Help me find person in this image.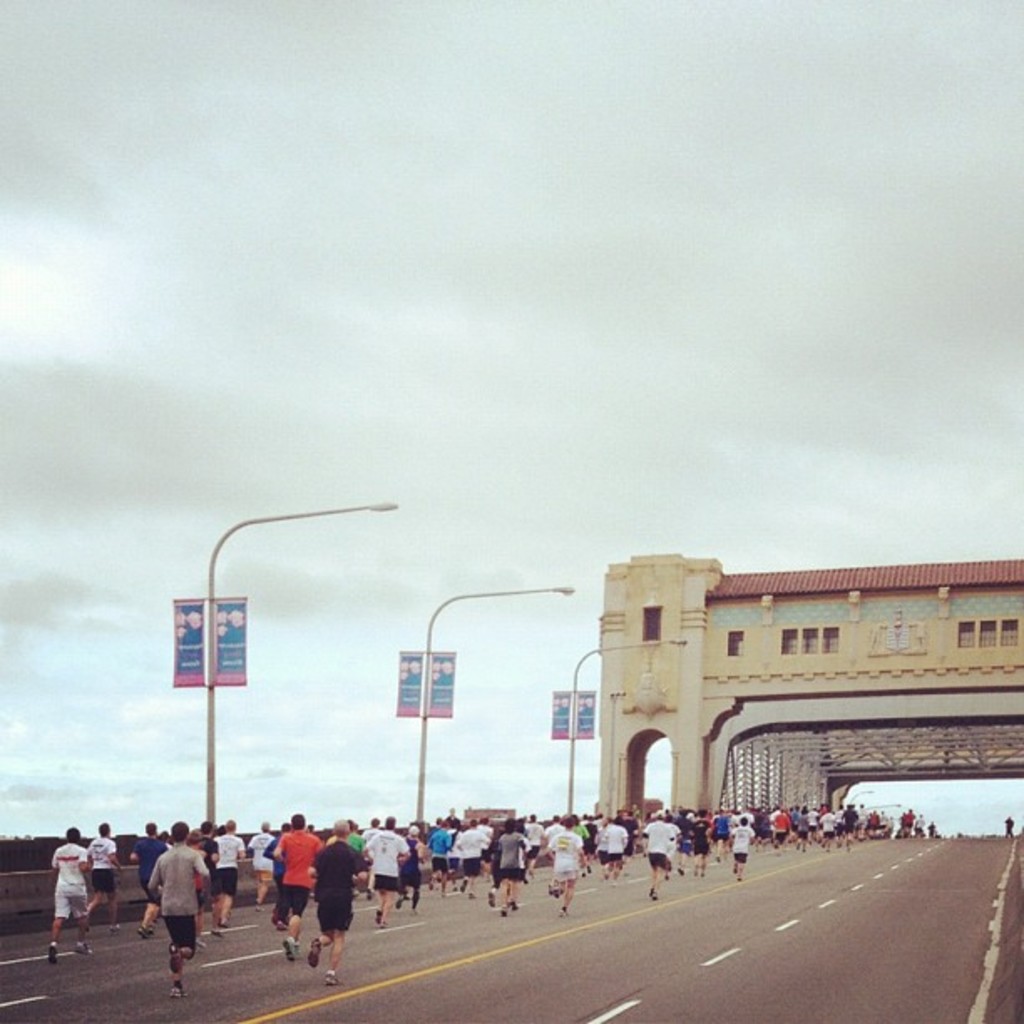
Found it: [left=540, top=815, right=587, bottom=909].
